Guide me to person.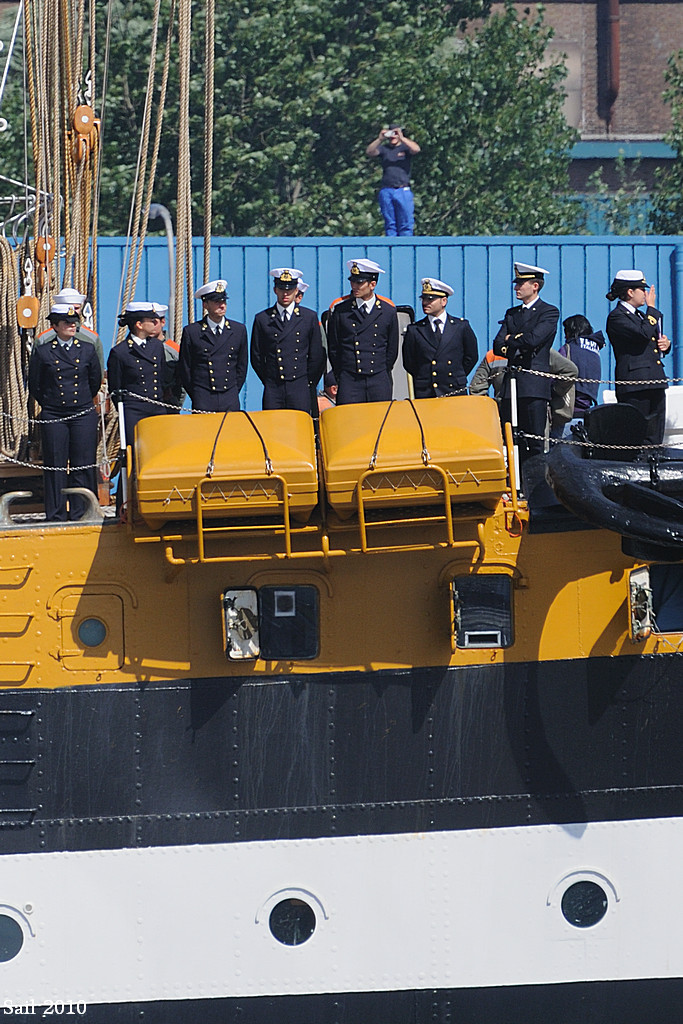
Guidance: (left=247, top=259, right=329, bottom=421).
